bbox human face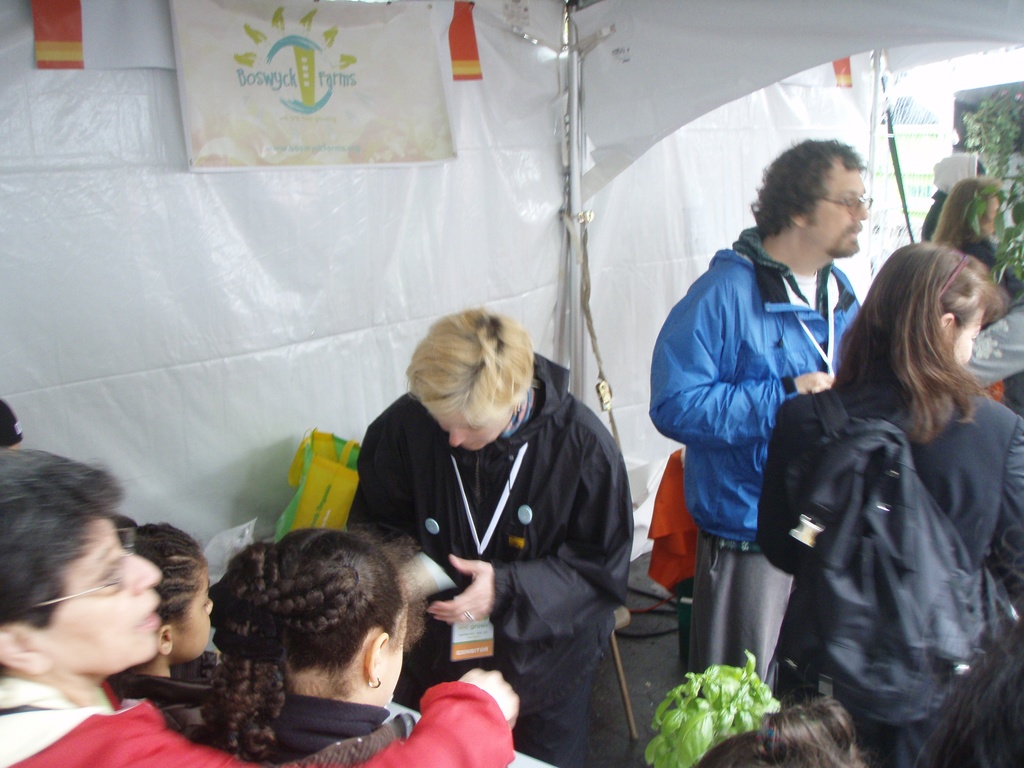
locate(380, 605, 408, 706)
